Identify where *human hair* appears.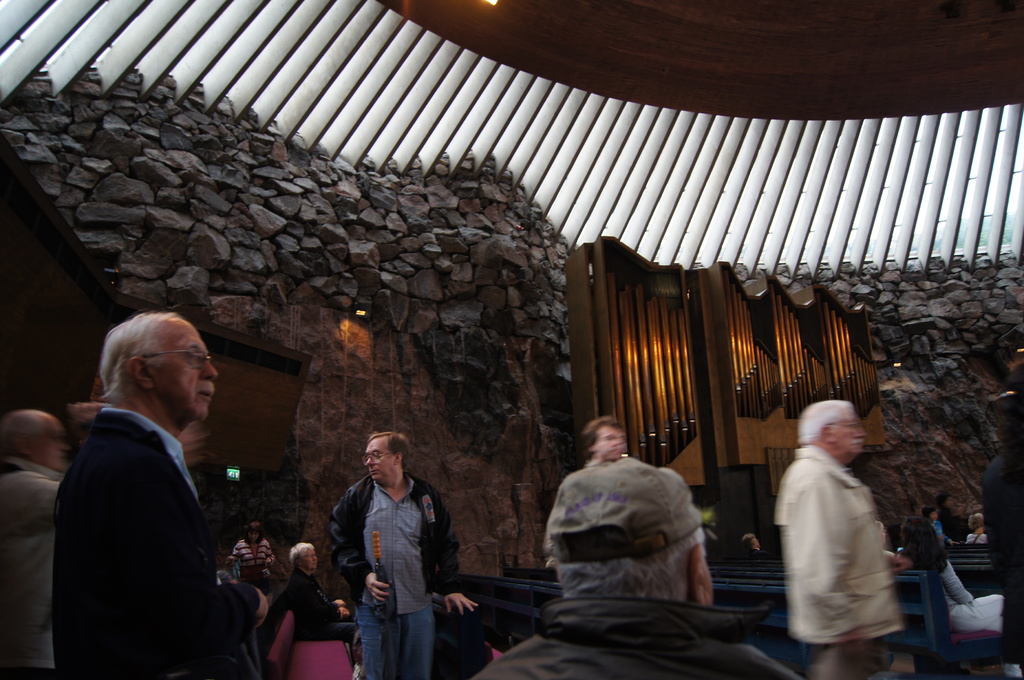
Appears at bbox(367, 426, 414, 474).
